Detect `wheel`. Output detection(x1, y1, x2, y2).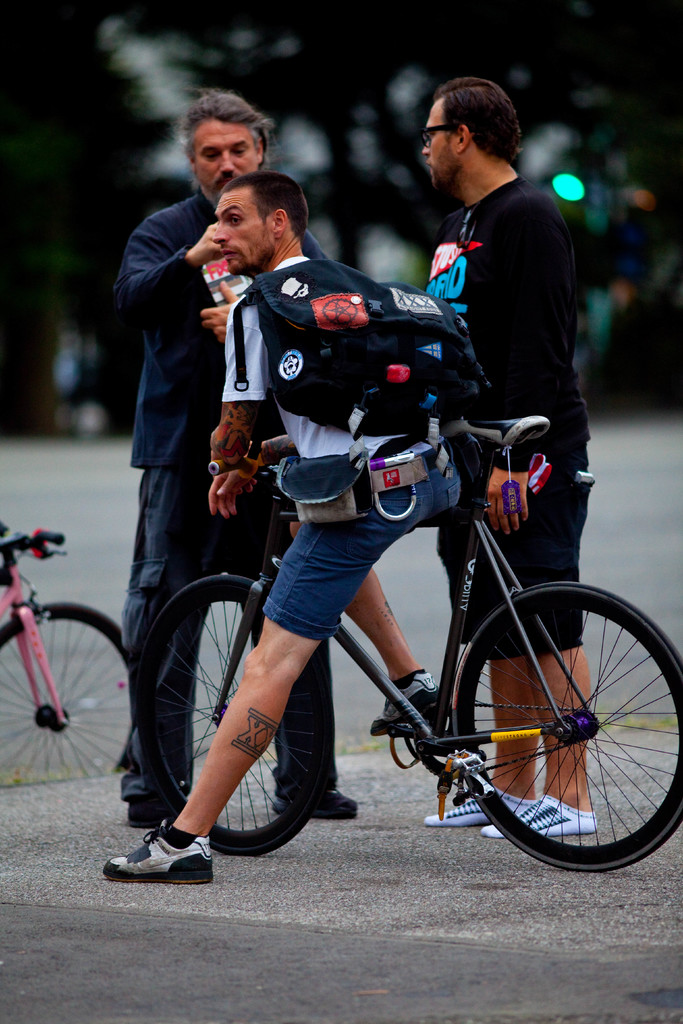
detection(0, 603, 129, 785).
